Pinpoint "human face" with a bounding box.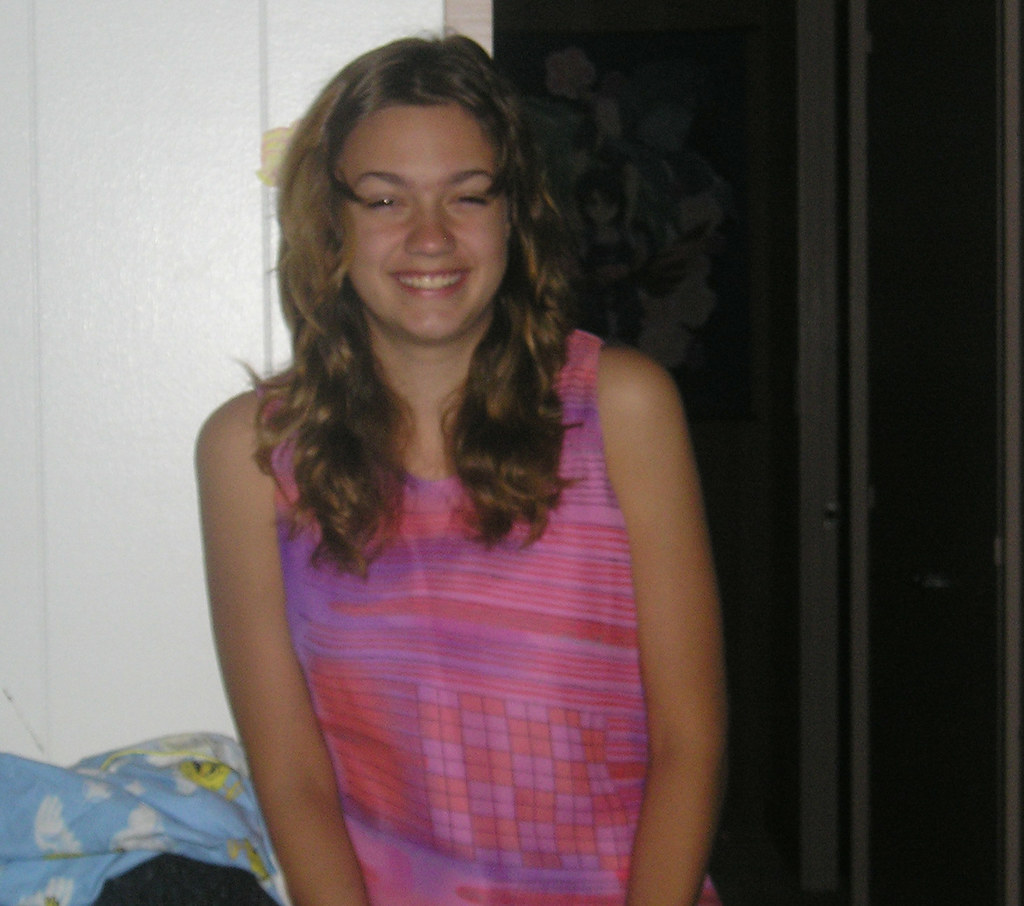
x1=340 y1=92 x2=516 y2=344.
